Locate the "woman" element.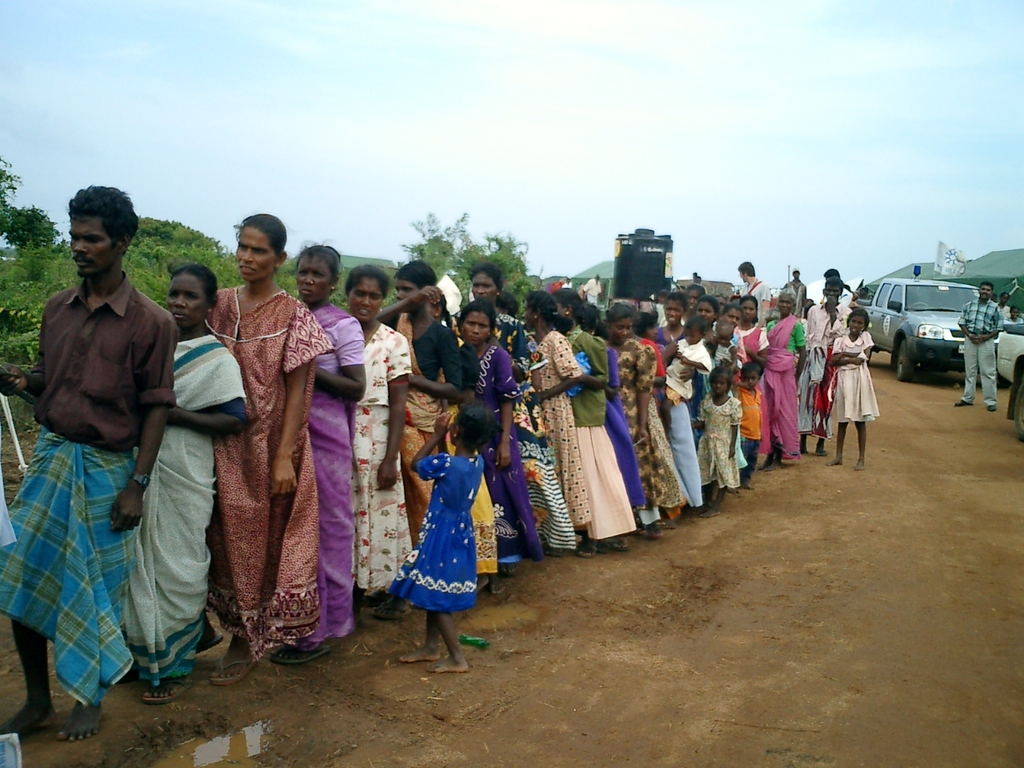
Element bbox: bbox(120, 260, 241, 707).
